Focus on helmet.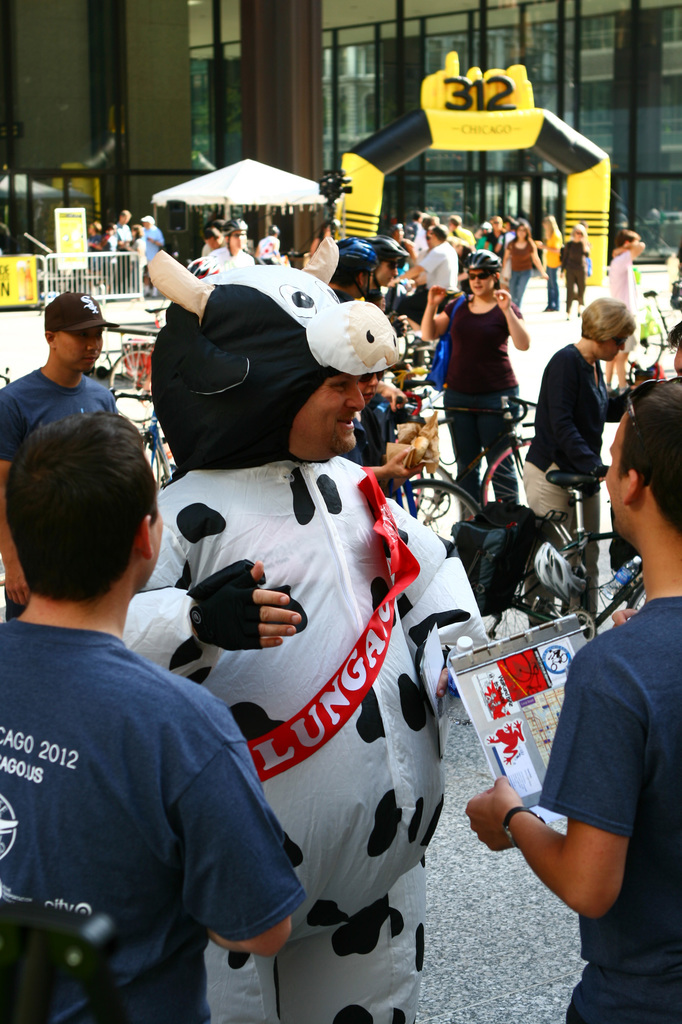
Focused at 219,218,246,252.
